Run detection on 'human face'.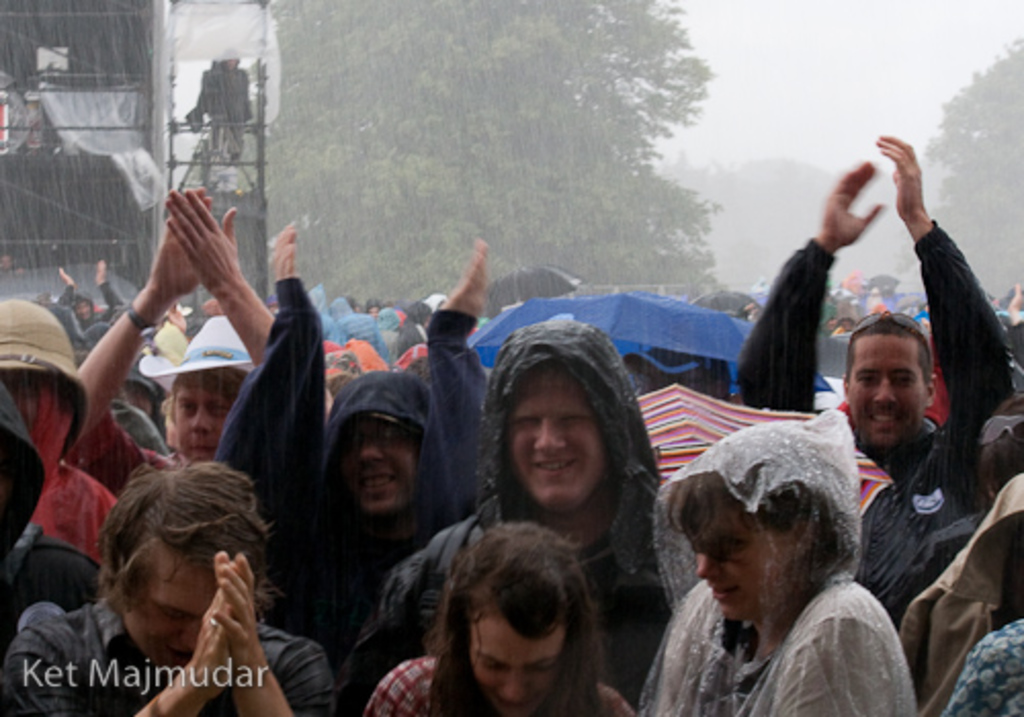
Result: bbox(170, 381, 225, 457).
